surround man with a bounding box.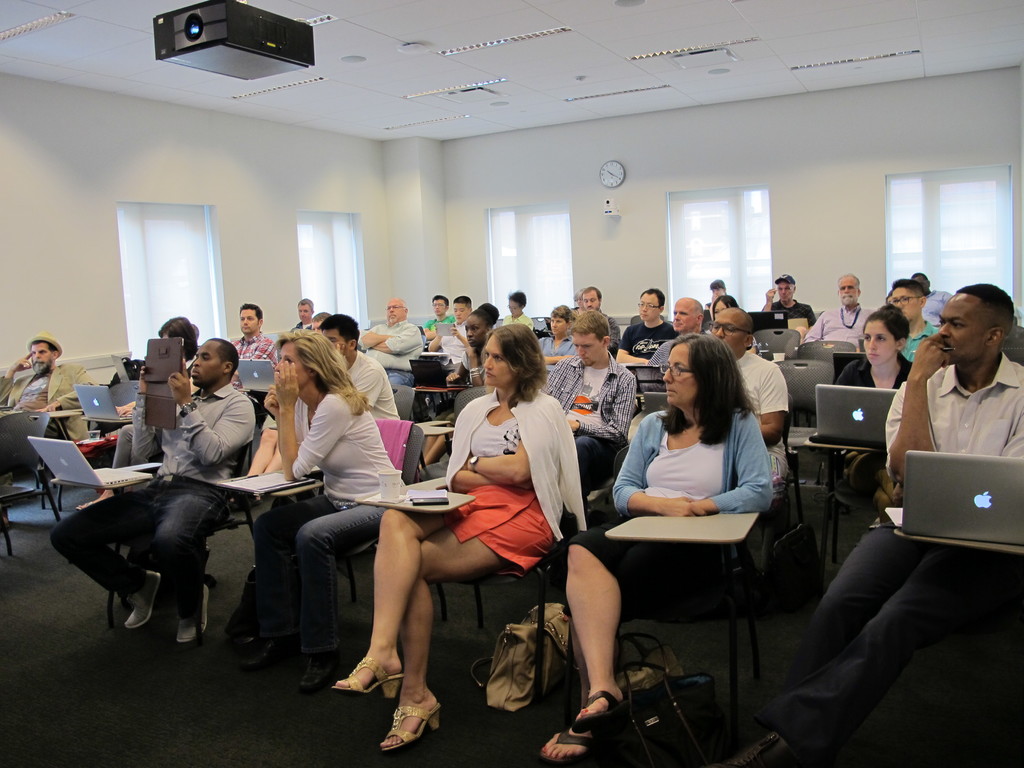
{"x1": 367, "y1": 305, "x2": 417, "y2": 397}.
